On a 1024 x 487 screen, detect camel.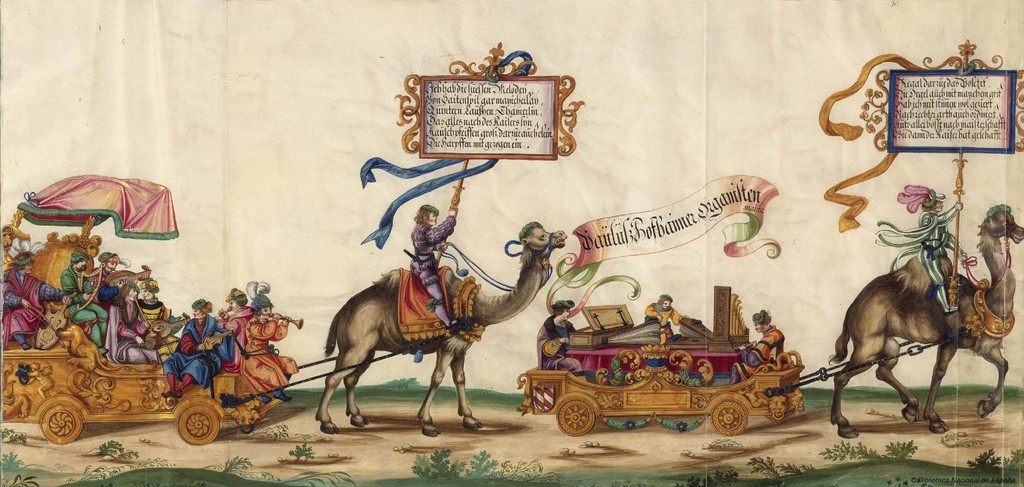
detection(319, 224, 566, 431).
